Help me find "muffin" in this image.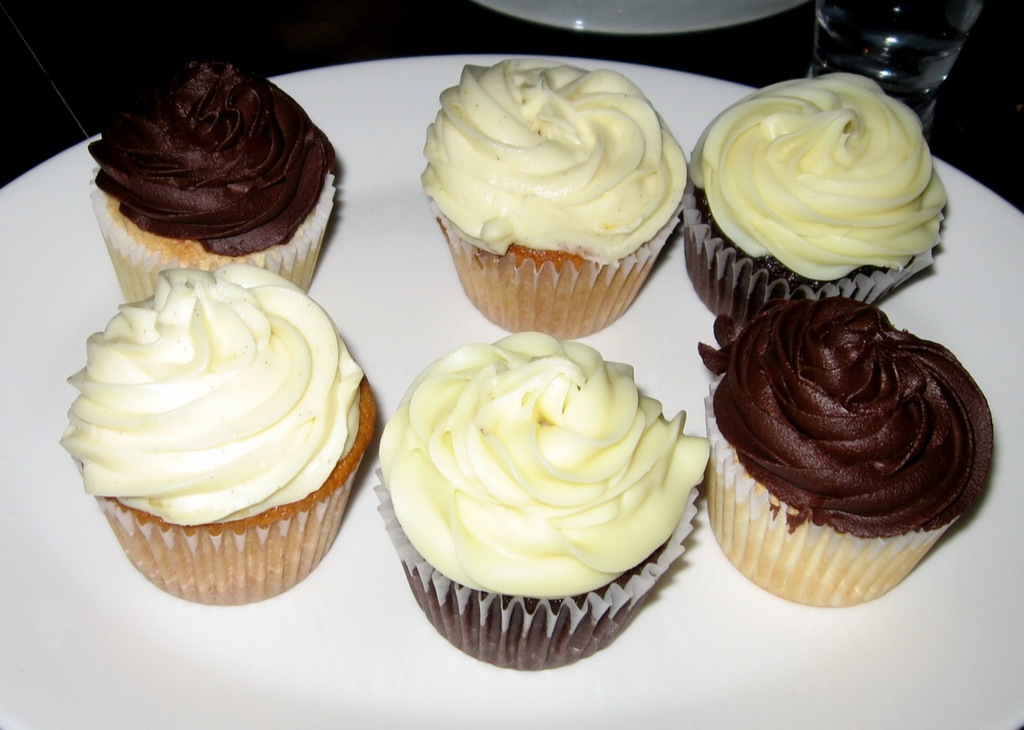
Found it: (x1=420, y1=56, x2=686, y2=336).
